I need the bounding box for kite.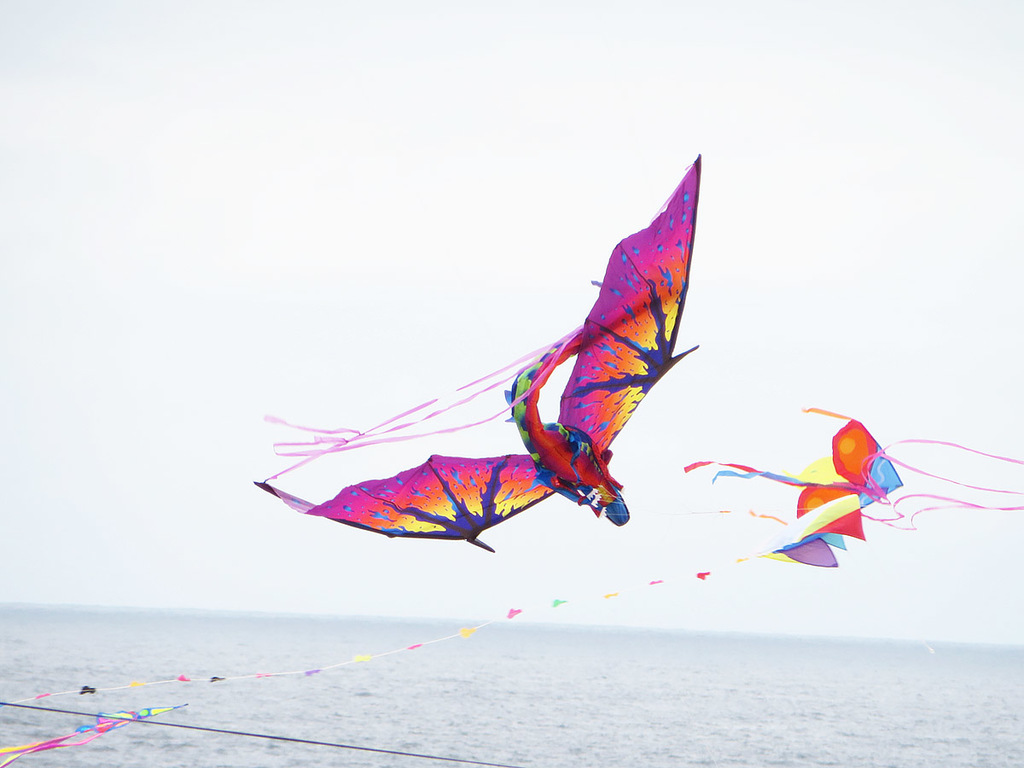
Here it is: <region>0, 700, 189, 767</region>.
